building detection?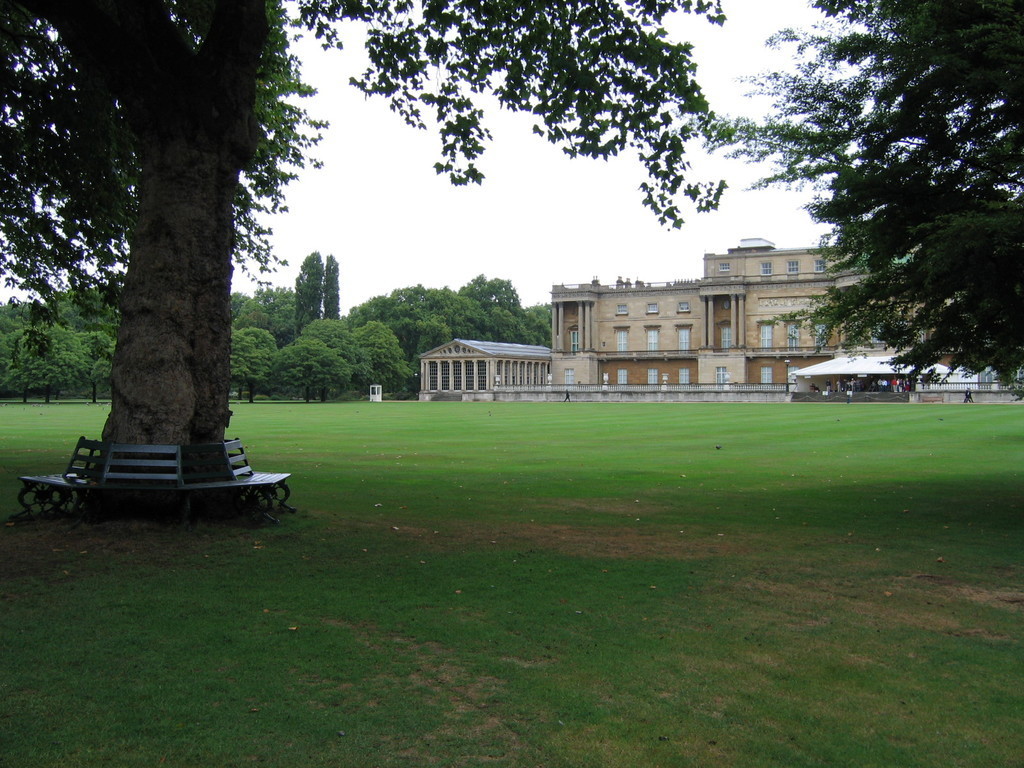
left=547, top=237, right=958, bottom=385
